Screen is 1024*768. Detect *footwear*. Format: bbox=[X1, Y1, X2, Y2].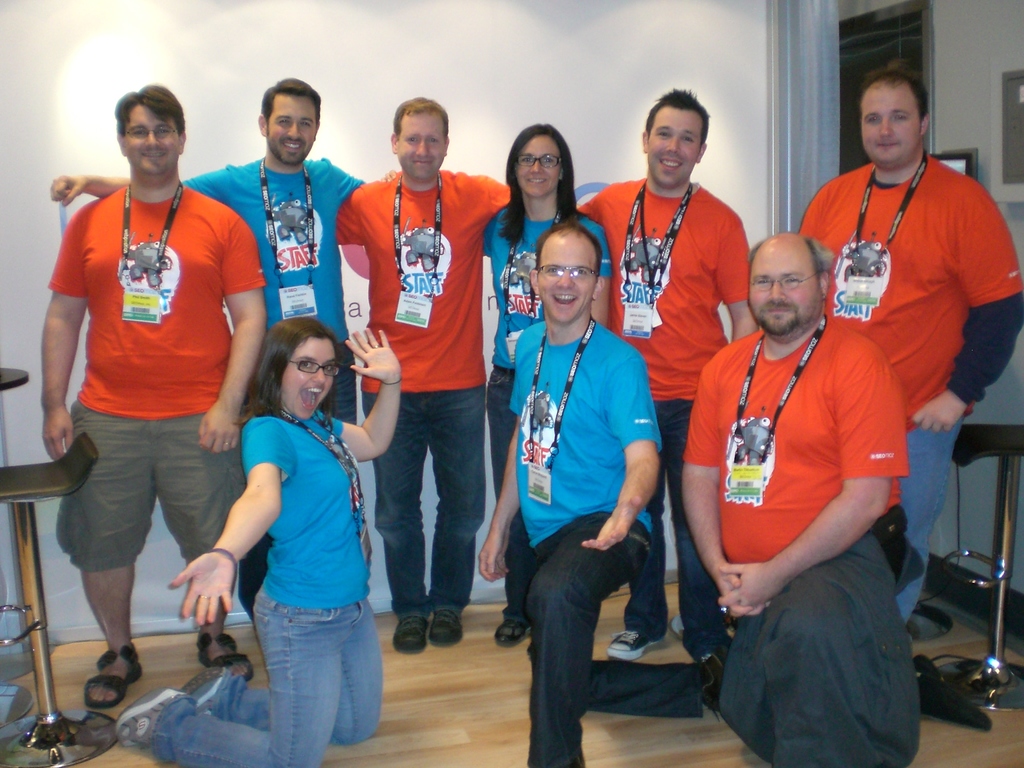
bbox=[180, 666, 226, 707].
